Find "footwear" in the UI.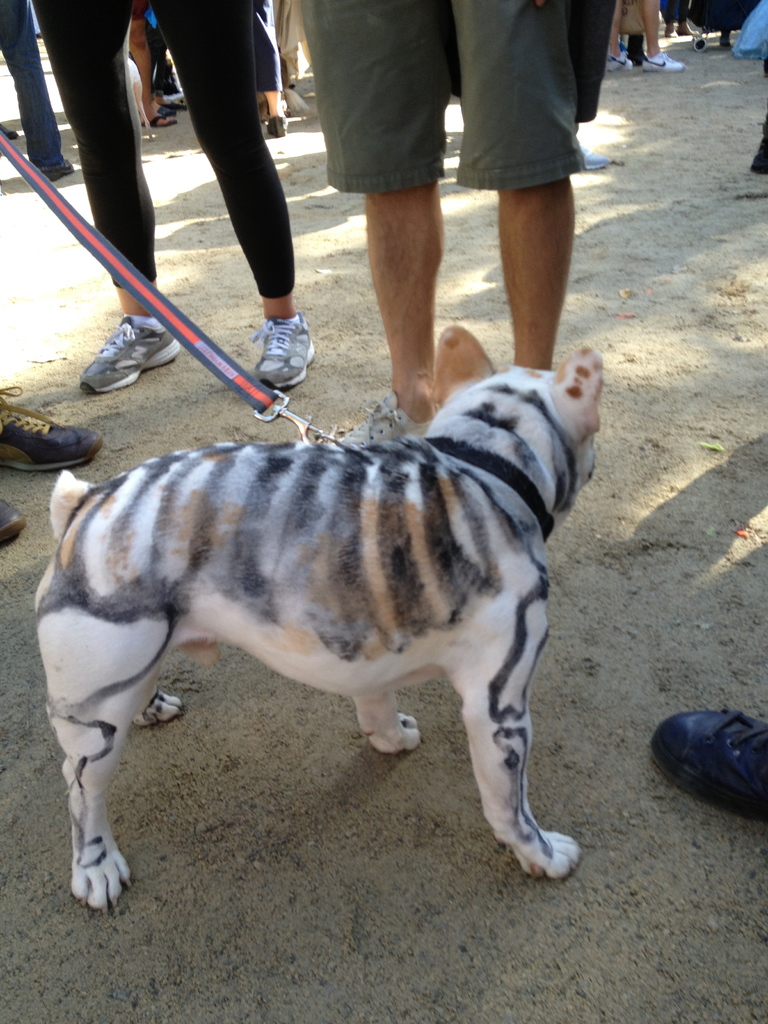
UI element at {"left": 640, "top": 50, "right": 694, "bottom": 71}.
